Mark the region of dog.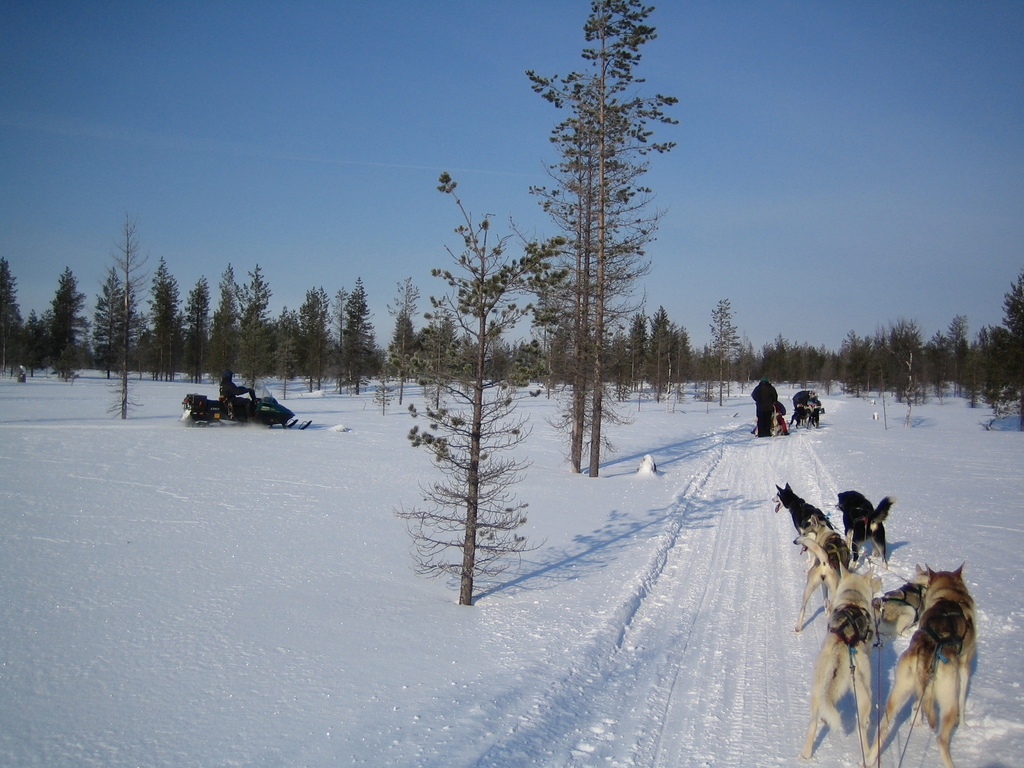
Region: 787,409,808,429.
